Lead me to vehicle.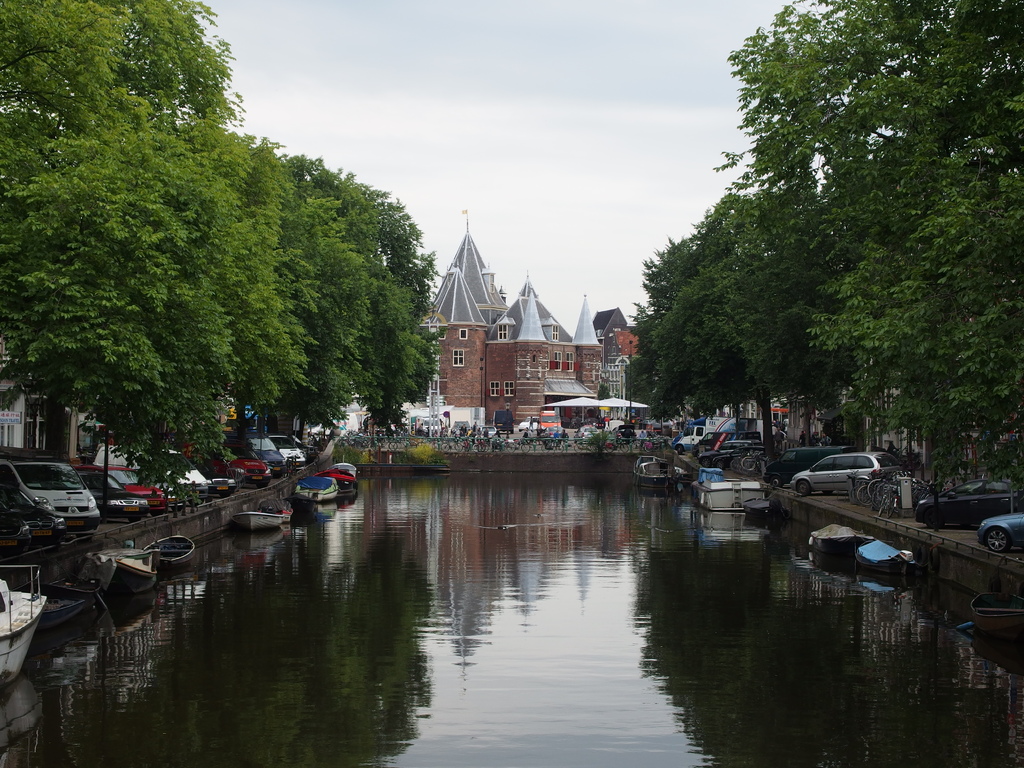
Lead to <bbox>70, 476, 150, 519</bbox>.
